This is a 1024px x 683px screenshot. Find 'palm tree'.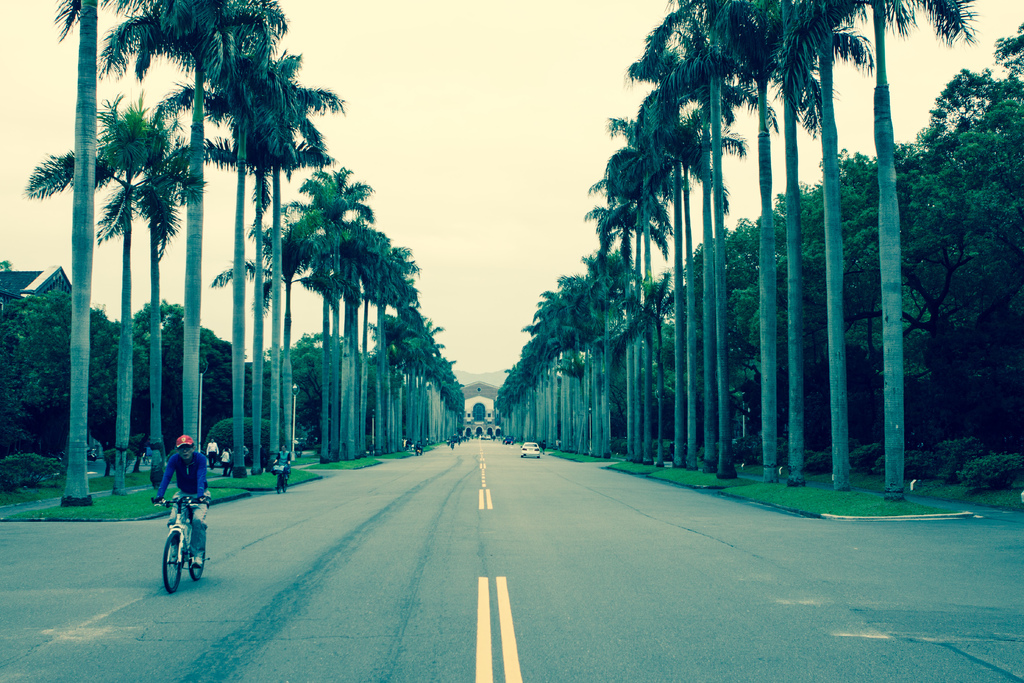
Bounding box: region(653, 49, 780, 509).
